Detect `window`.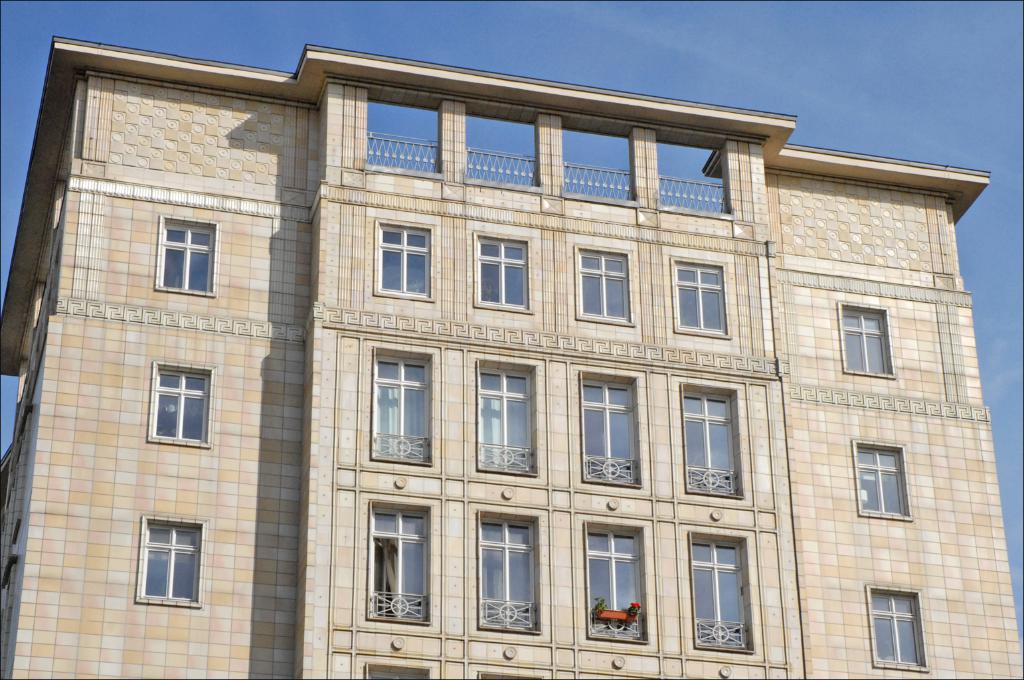
Detected at detection(141, 513, 207, 608).
